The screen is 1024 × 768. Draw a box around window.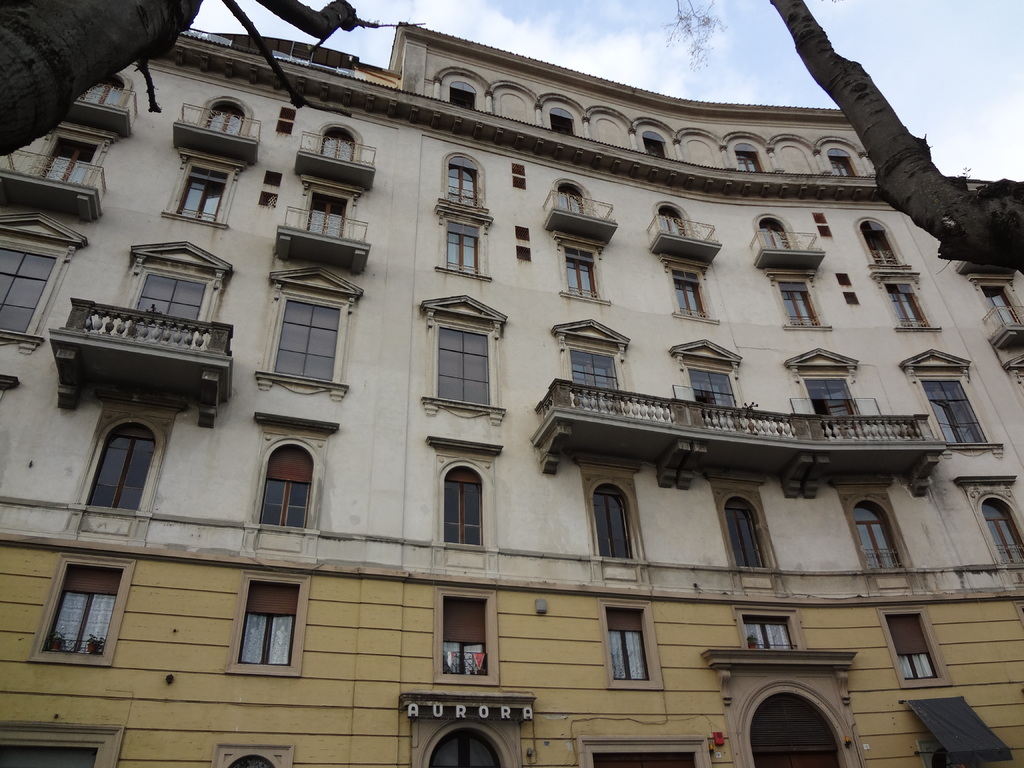
154,154,246,227.
